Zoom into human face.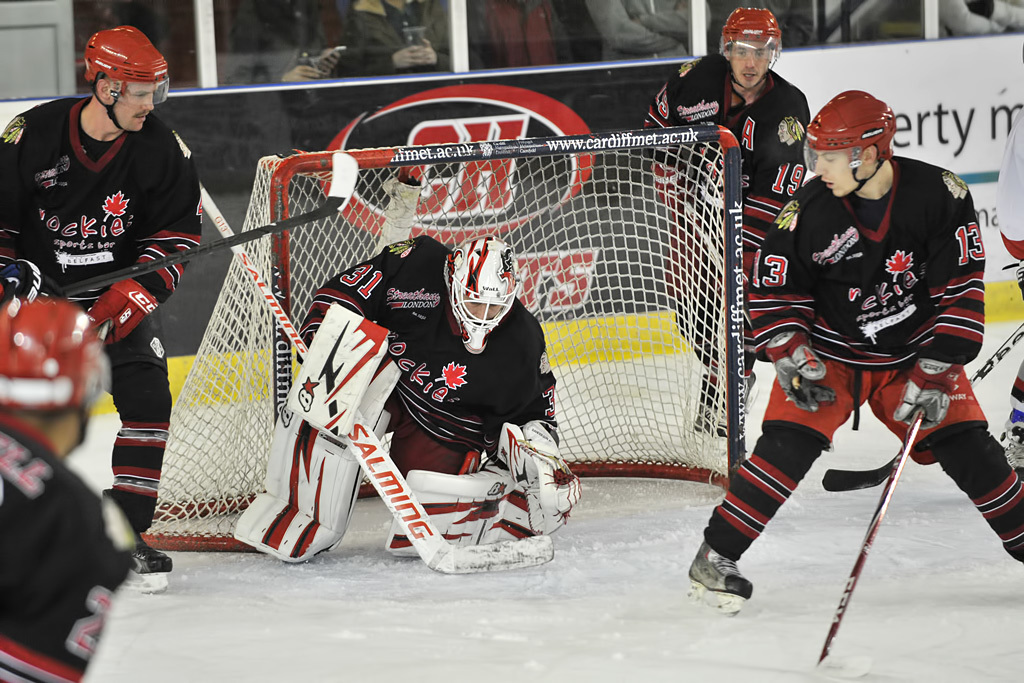
Zoom target: l=730, t=40, r=772, b=86.
